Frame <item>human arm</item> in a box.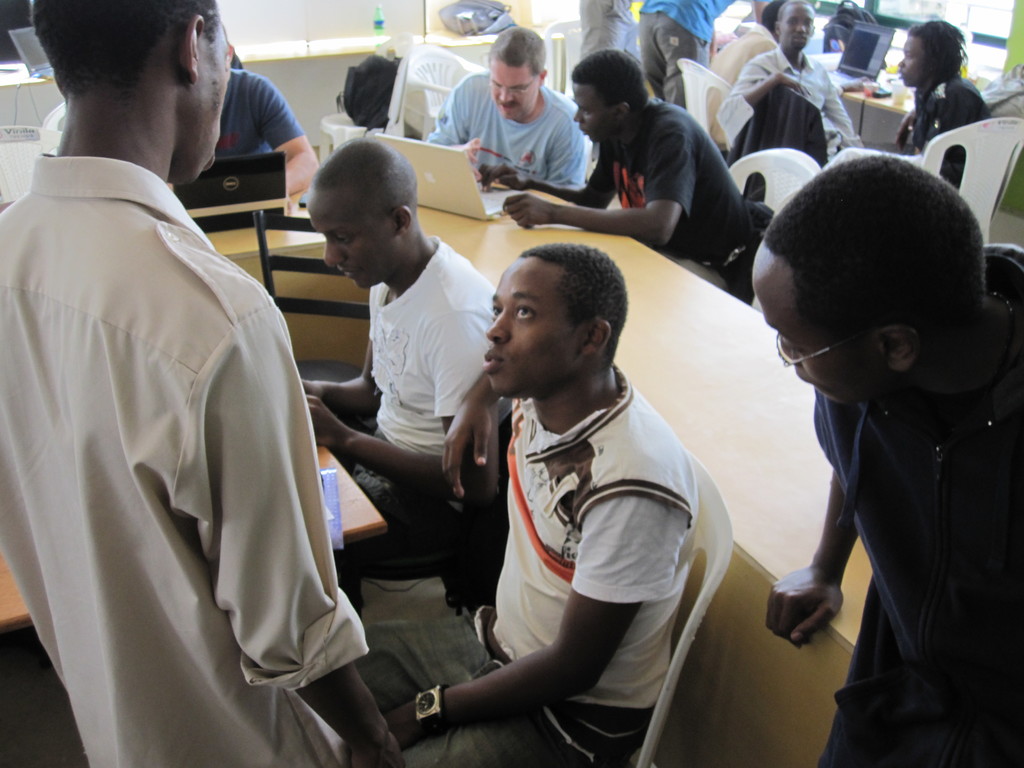
rect(499, 113, 701, 254).
